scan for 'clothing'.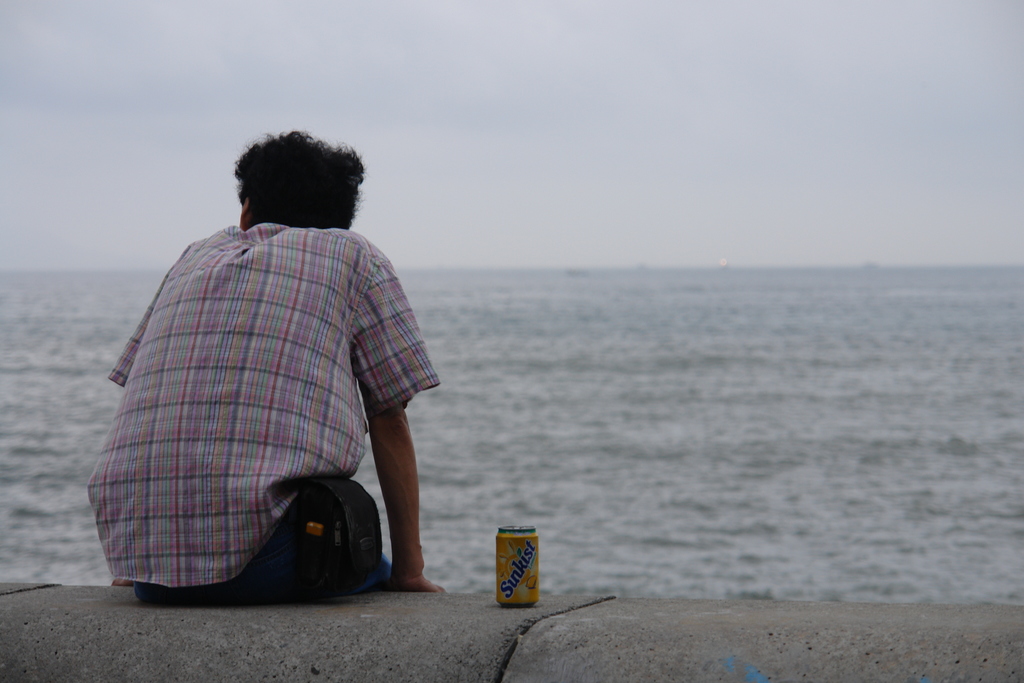
Scan result: detection(119, 163, 421, 614).
